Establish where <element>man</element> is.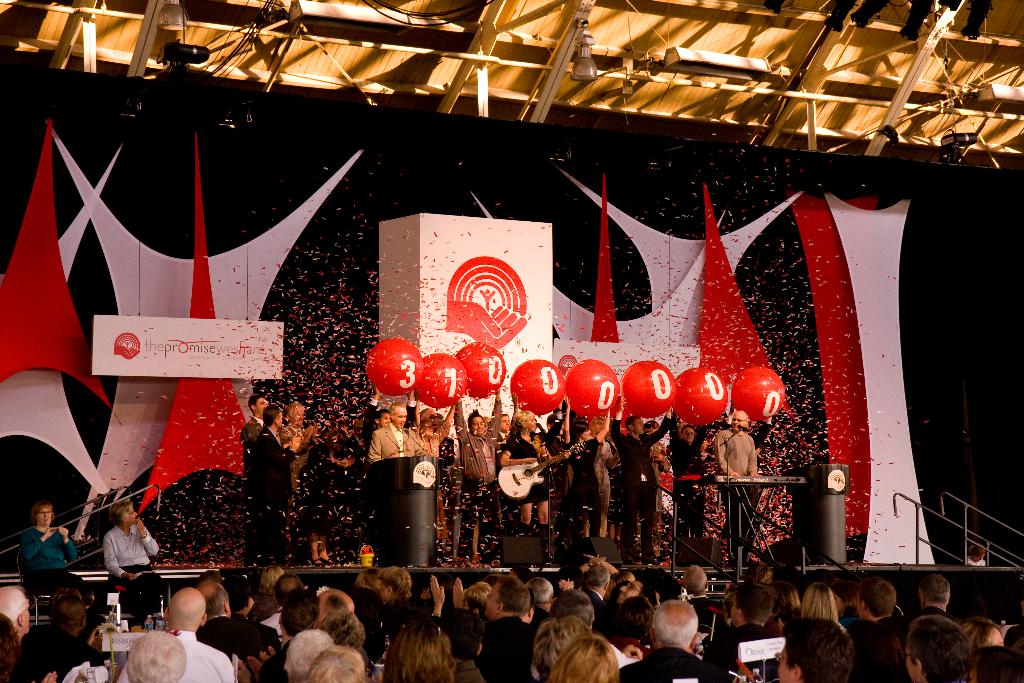
Established at [x1=607, y1=412, x2=676, y2=571].
